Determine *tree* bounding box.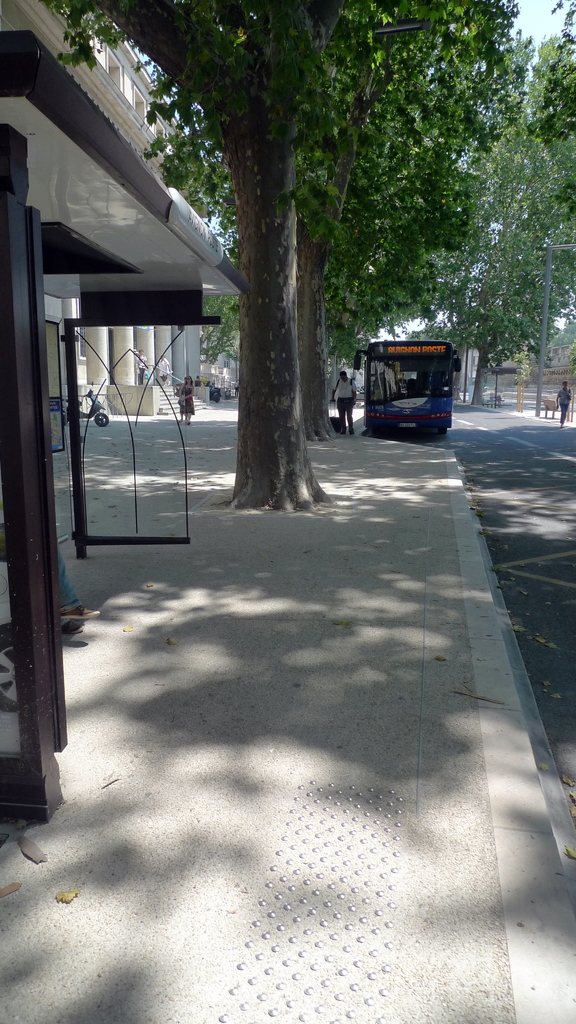
Determined: x1=514 y1=13 x2=575 y2=239.
